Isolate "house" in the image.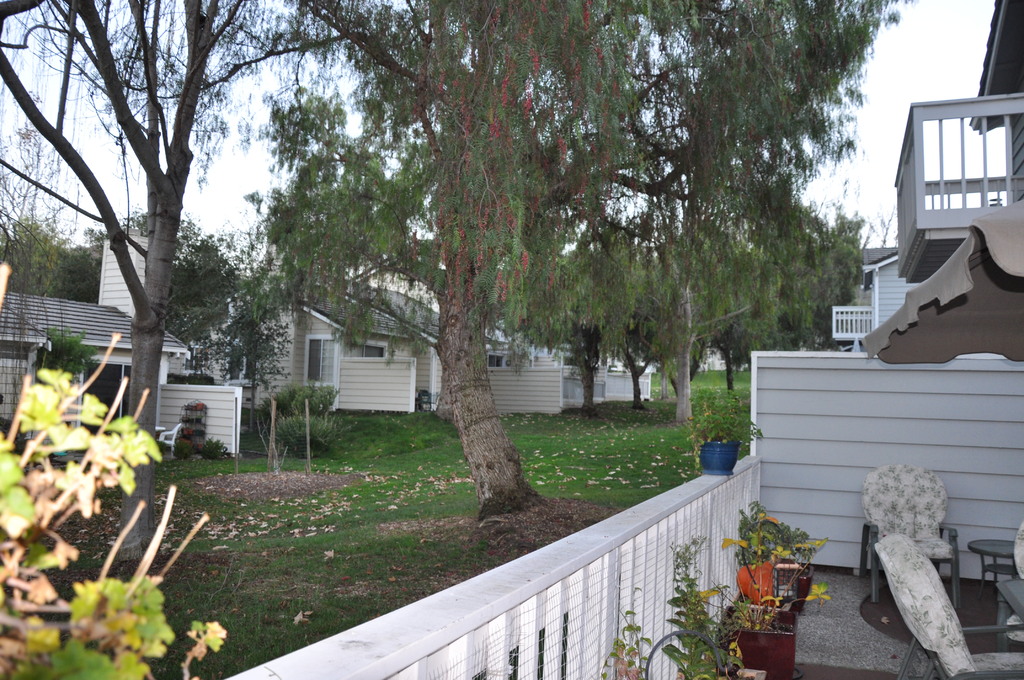
Isolated region: pyautogui.locateOnScreen(0, 307, 188, 447).
